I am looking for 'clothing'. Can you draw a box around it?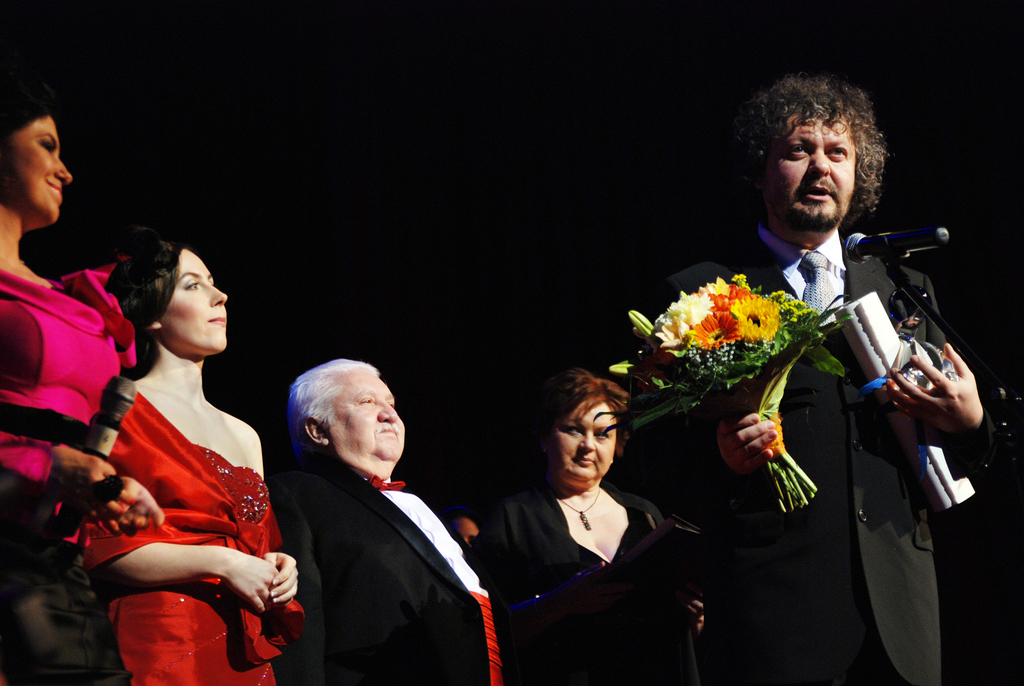
Sure, the bounding box is 0:269:140:493.
